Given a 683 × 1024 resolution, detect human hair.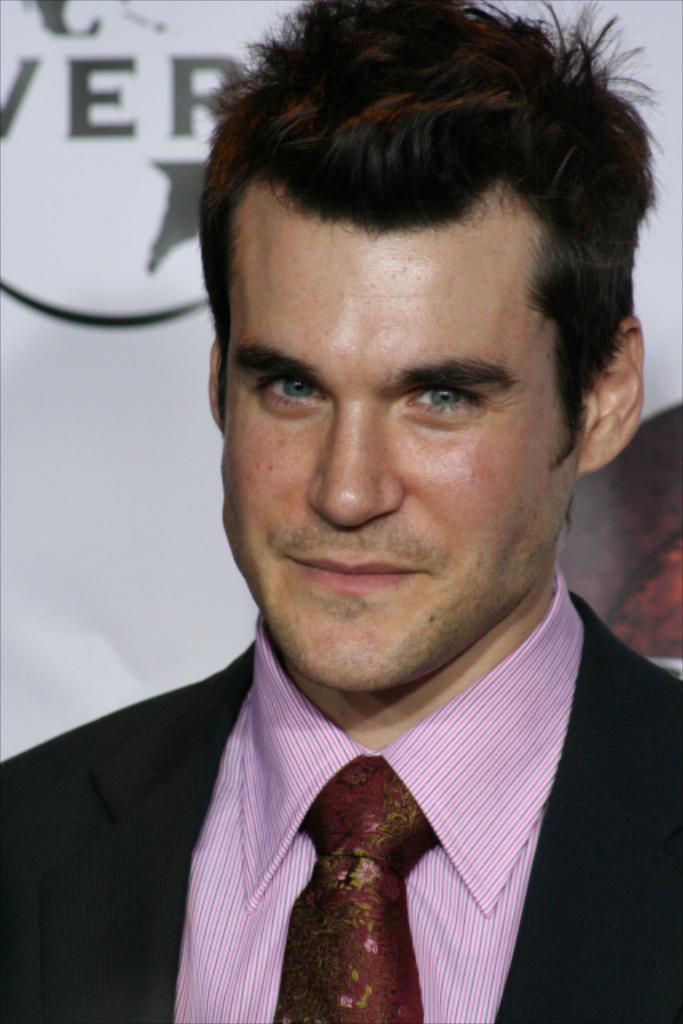
l=198, t=0, r=669, b=464.
